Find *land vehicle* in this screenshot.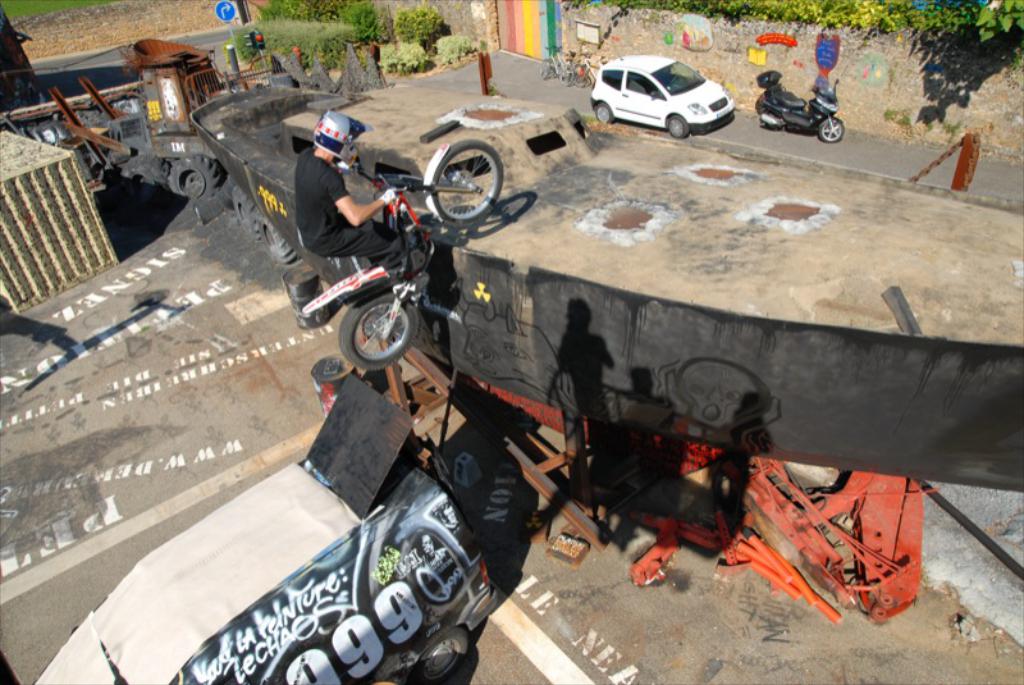
The bounding box for *land vehicle* is l=298, t=142, r=507, b=367.
